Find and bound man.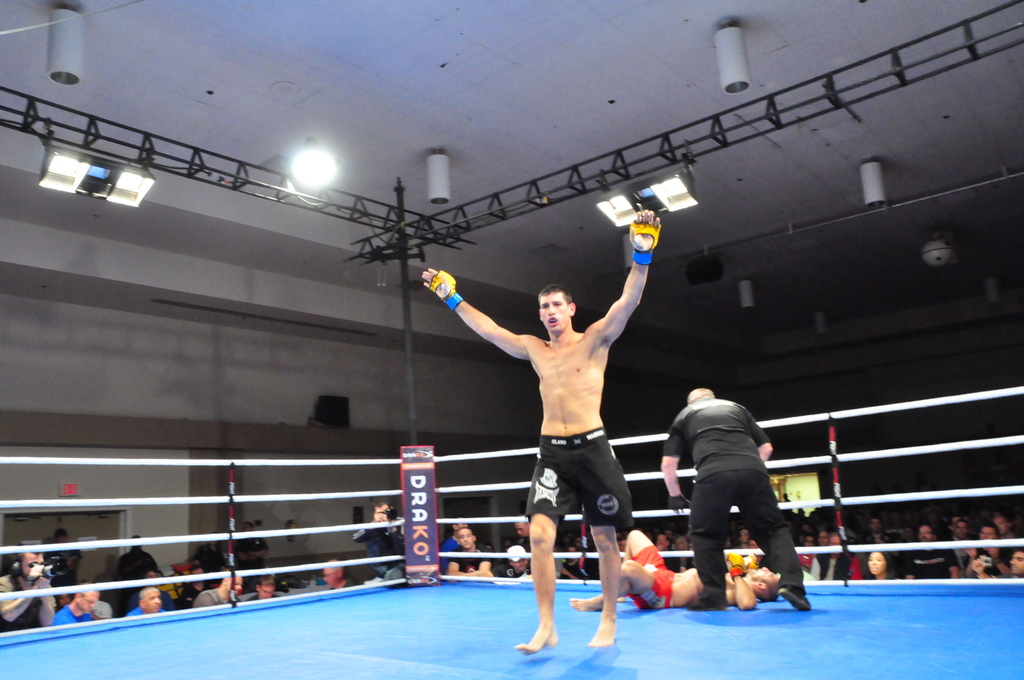
Bound: rect(439, 515, 468, 575).
